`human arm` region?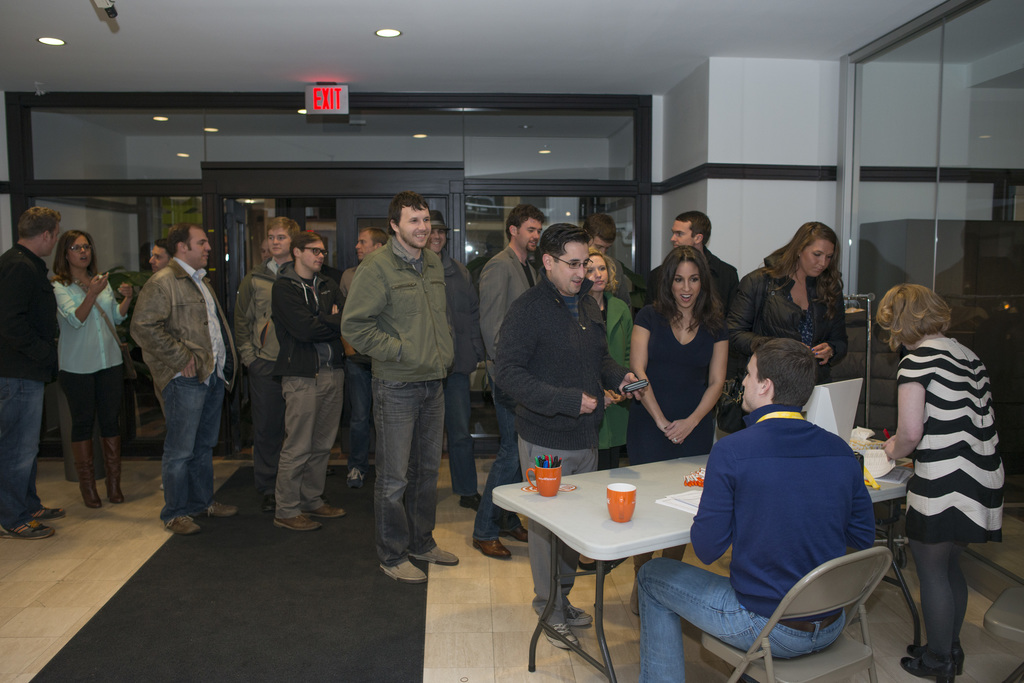
[659, 315, 731, 446]
